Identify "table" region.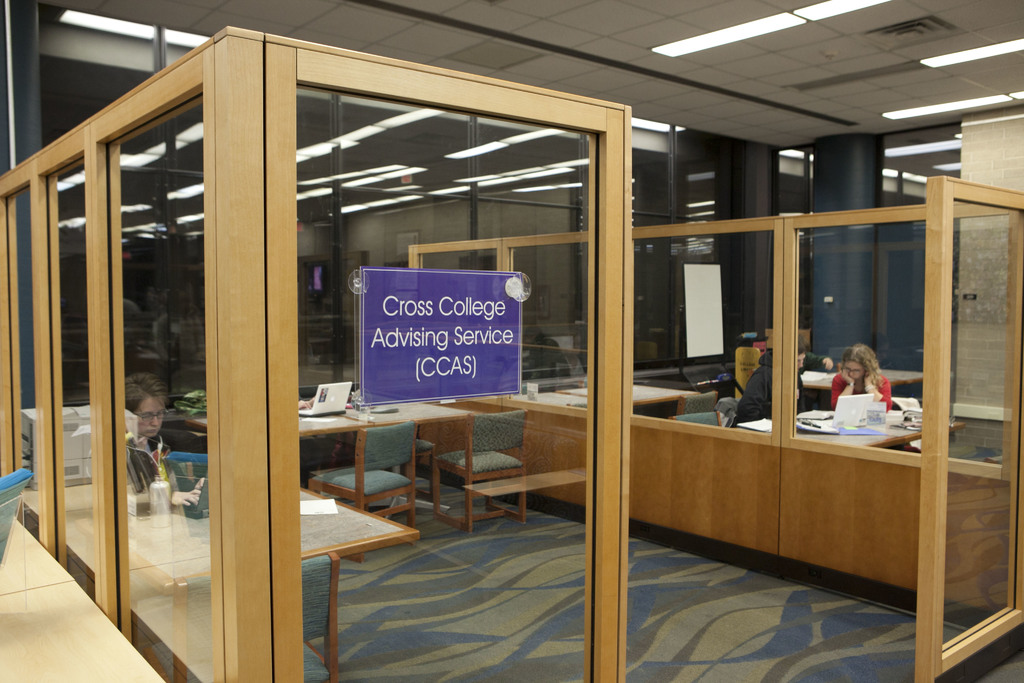
Region: 739:419:961:448.
